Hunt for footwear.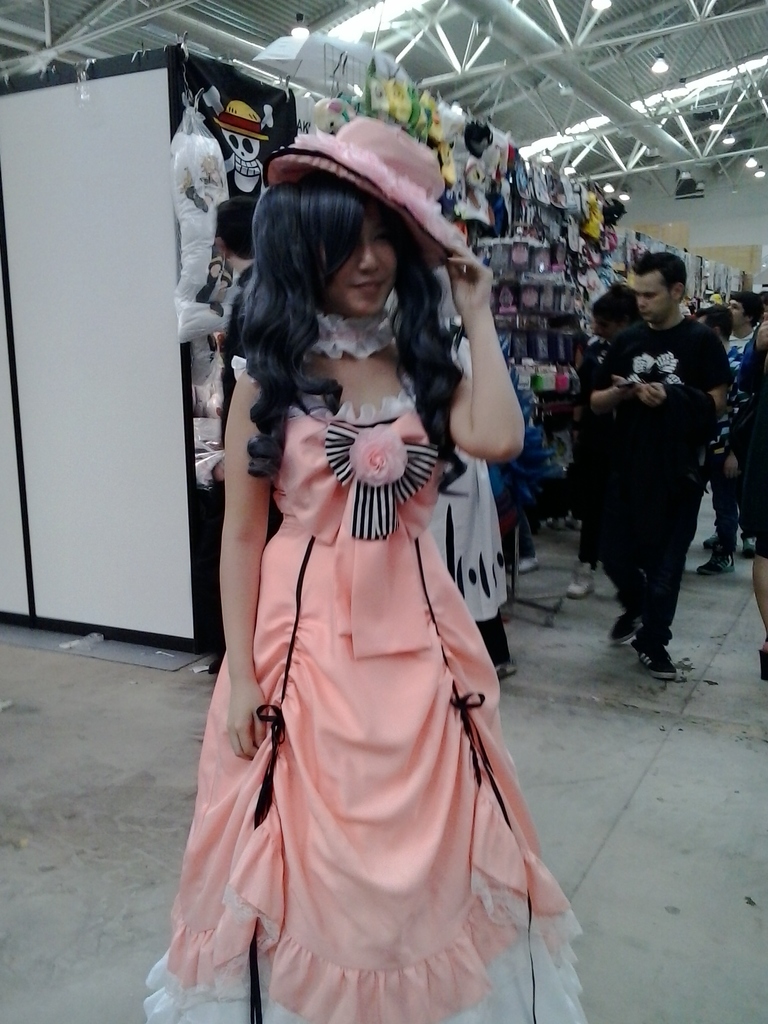
Hunted down at BBox(642, 626, 678, 673).
